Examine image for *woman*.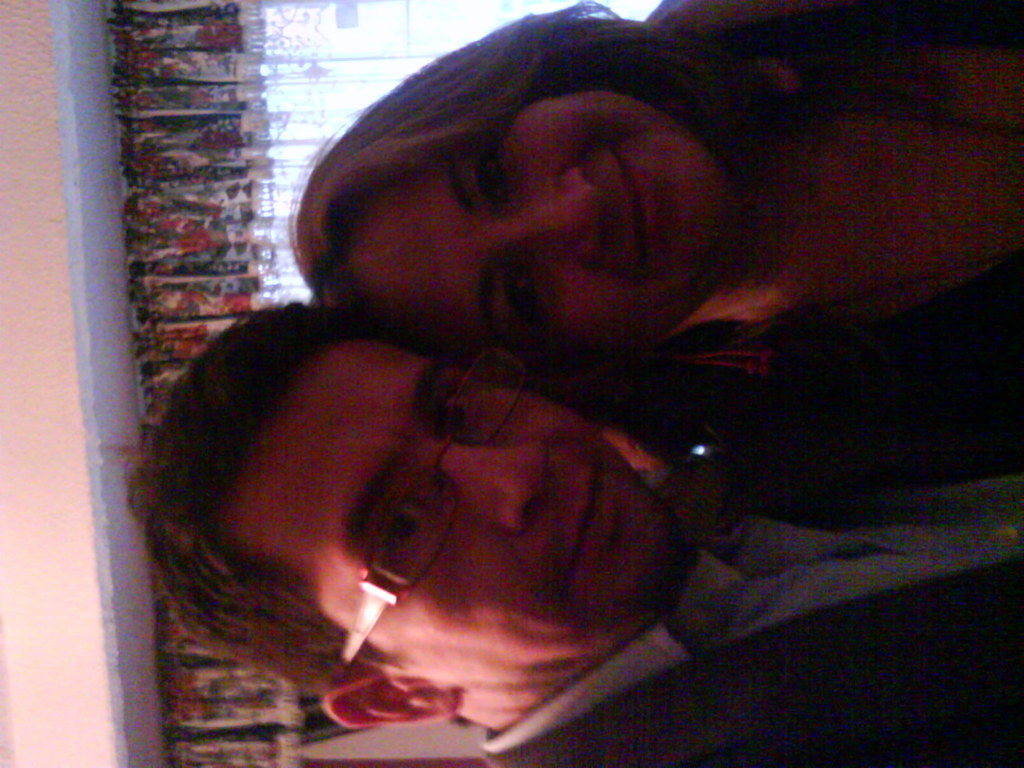
Examination result: BBox(290, 0, 1023, 472).
